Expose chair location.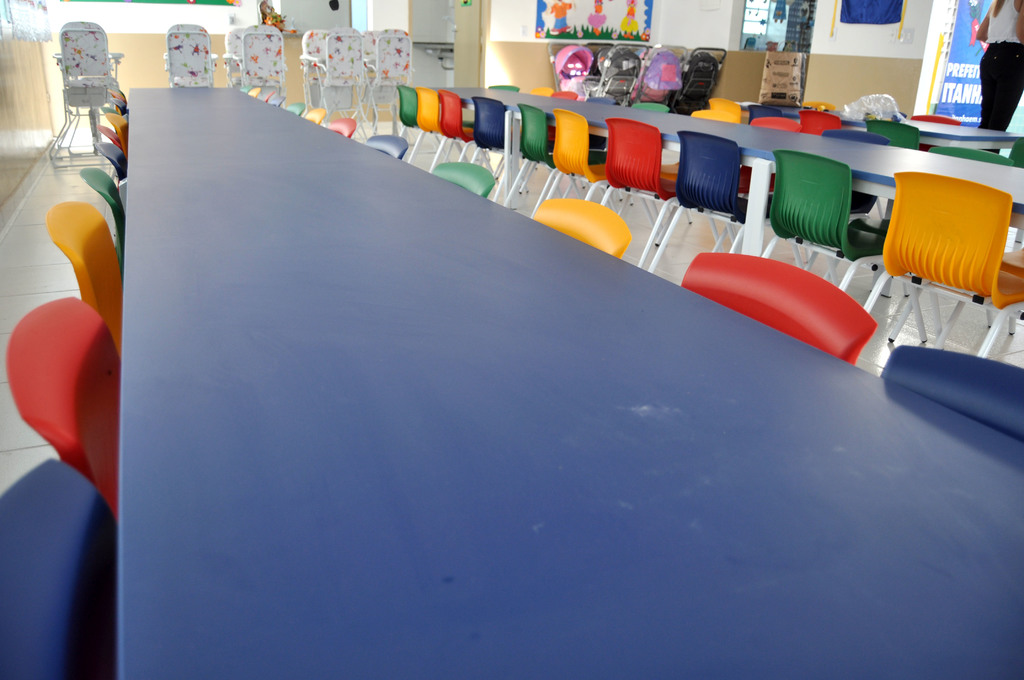
Exposed at rect(801, 99, 835, 109).
